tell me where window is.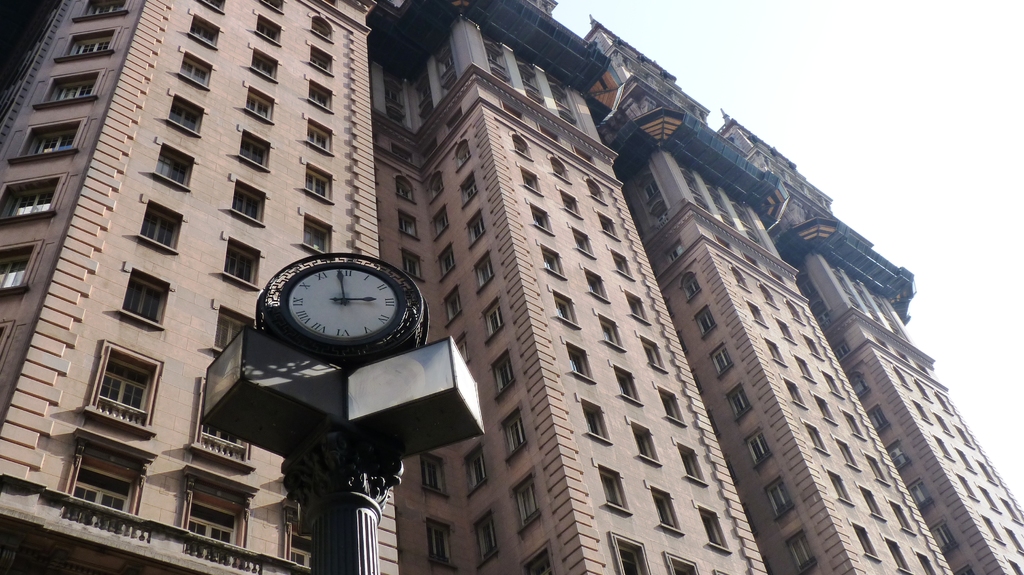
window is at x1=977, y1=462, x2=997, y2=482.
